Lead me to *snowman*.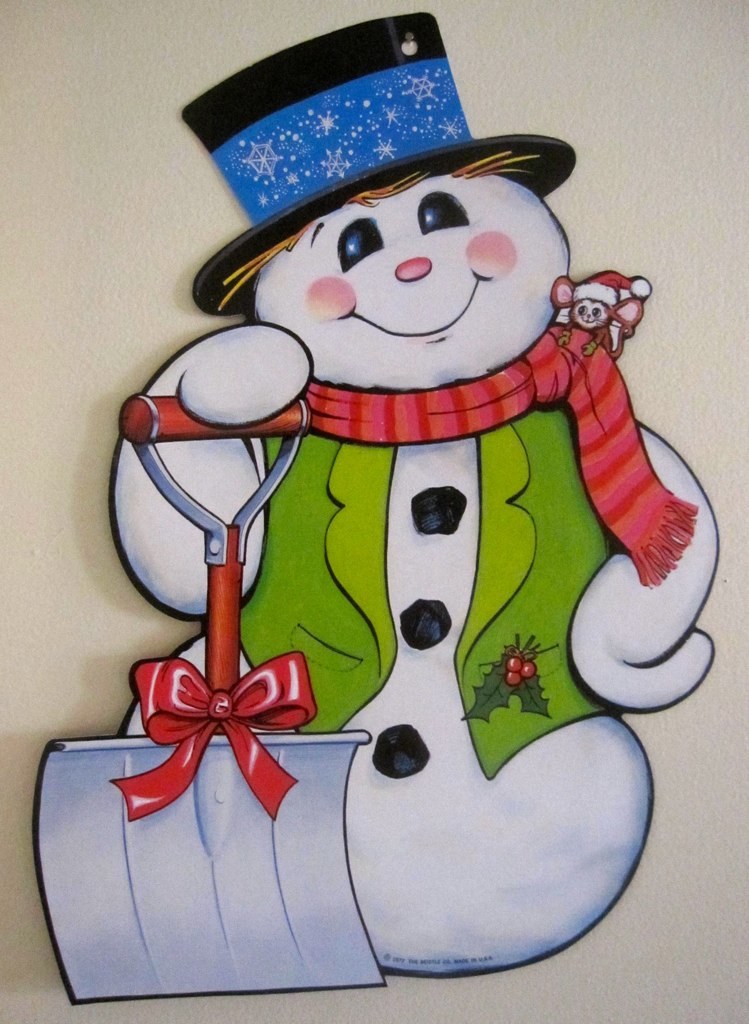
Lead to (left=69, top=88, right=702, bottom=969).
